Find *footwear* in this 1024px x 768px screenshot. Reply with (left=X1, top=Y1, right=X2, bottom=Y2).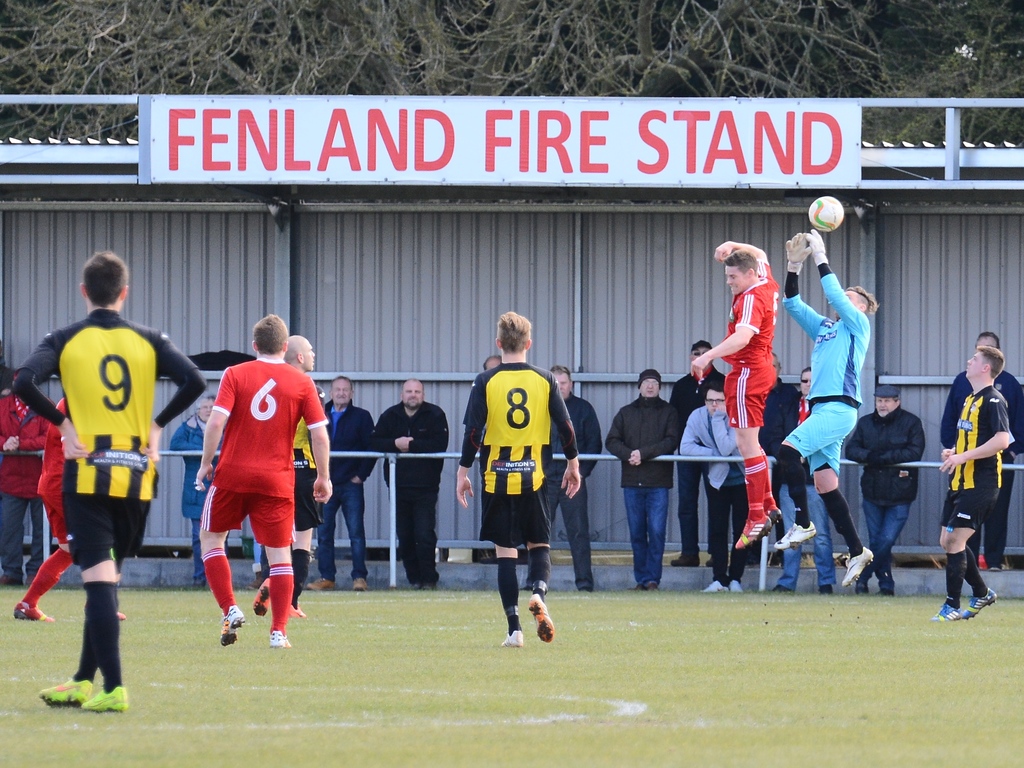
(left=268, top=632, right=291, bottom=650).
